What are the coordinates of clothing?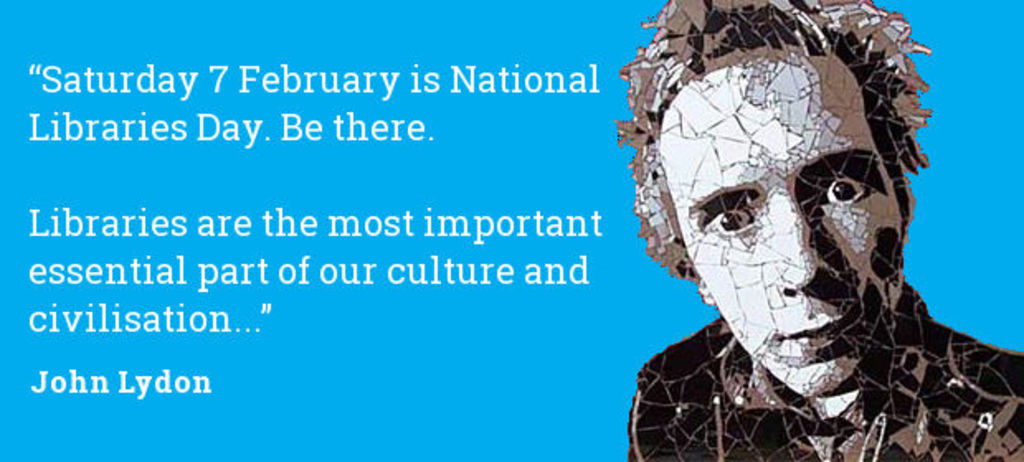
left=623, top=310, right=1022, bottom=460.
